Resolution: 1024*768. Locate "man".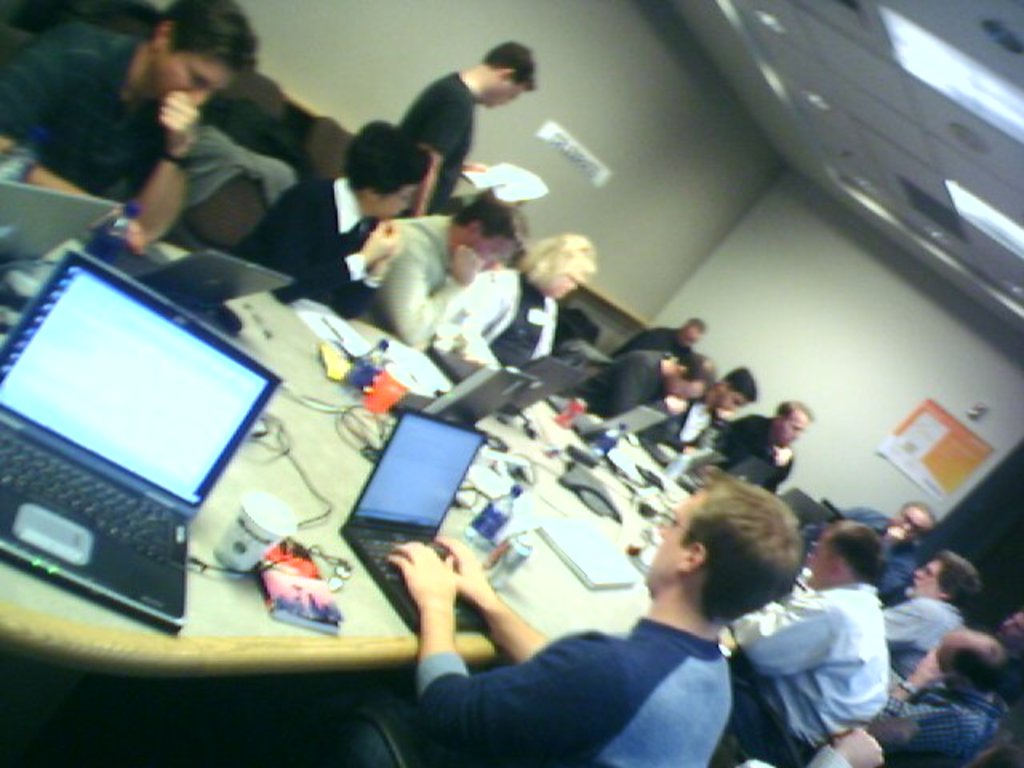
locate(606, 315, 704, 365).
